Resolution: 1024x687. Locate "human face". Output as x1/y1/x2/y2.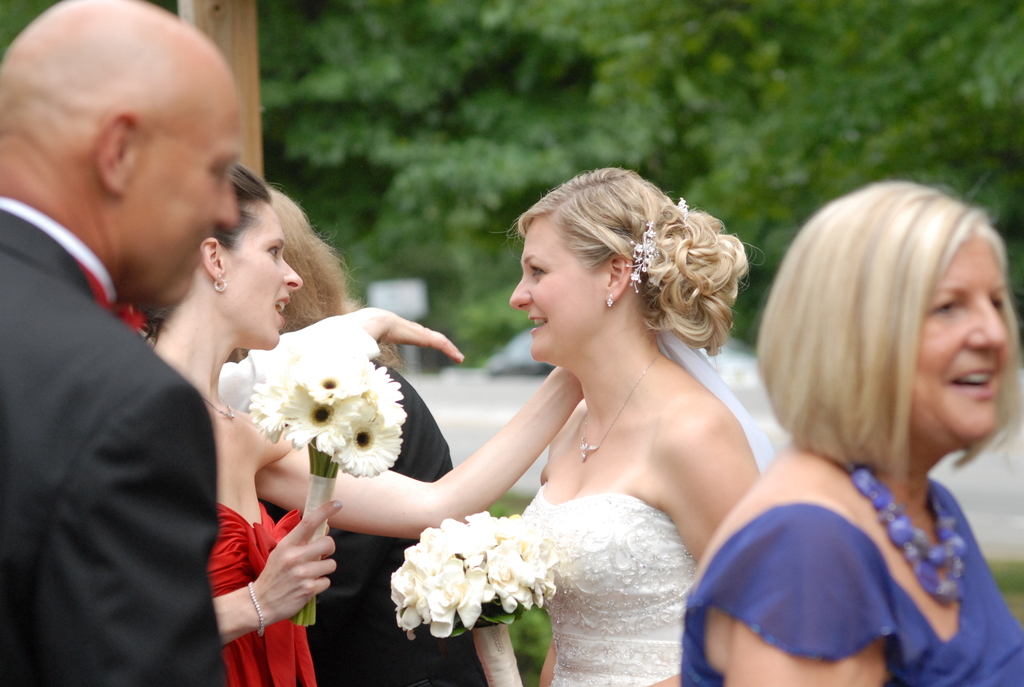
131/92/237/303.
